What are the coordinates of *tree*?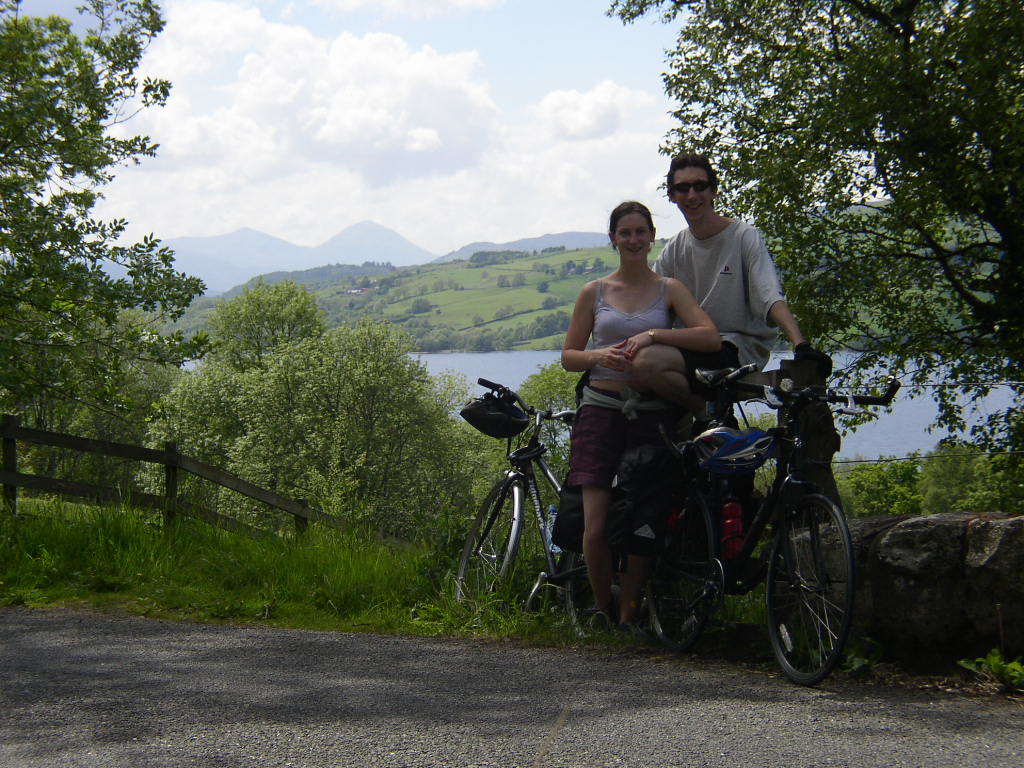
x1=409 y1=295 x2=429 y2=308.
